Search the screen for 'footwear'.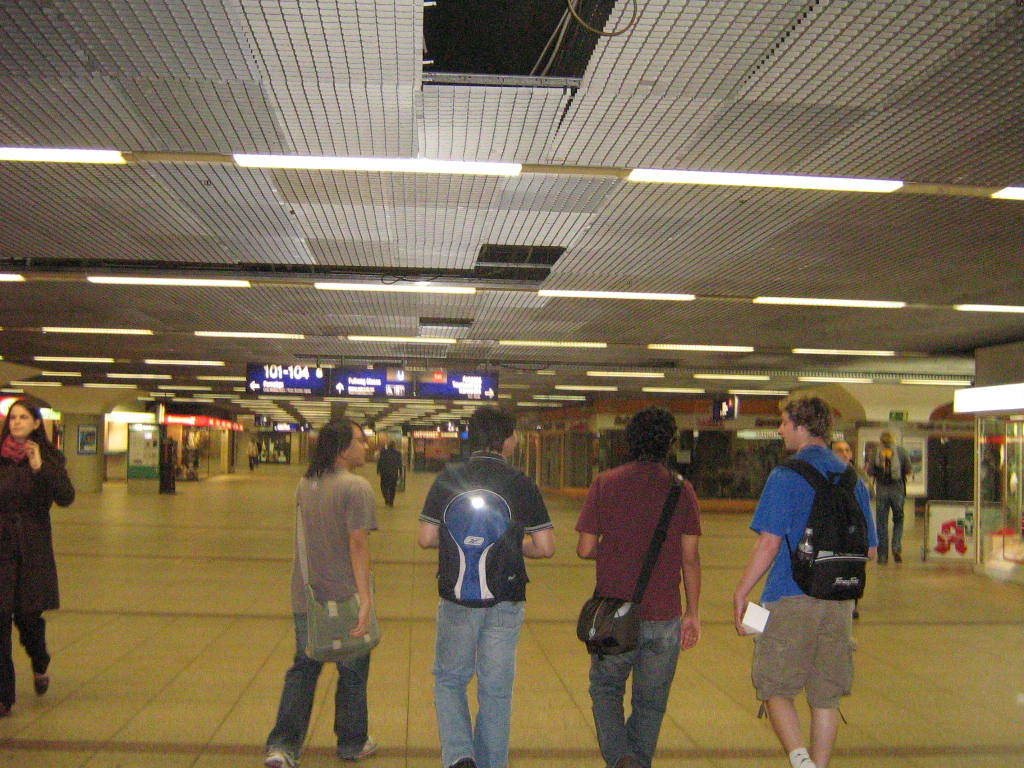
Found at l=450, t=756, r=478, b=767.
